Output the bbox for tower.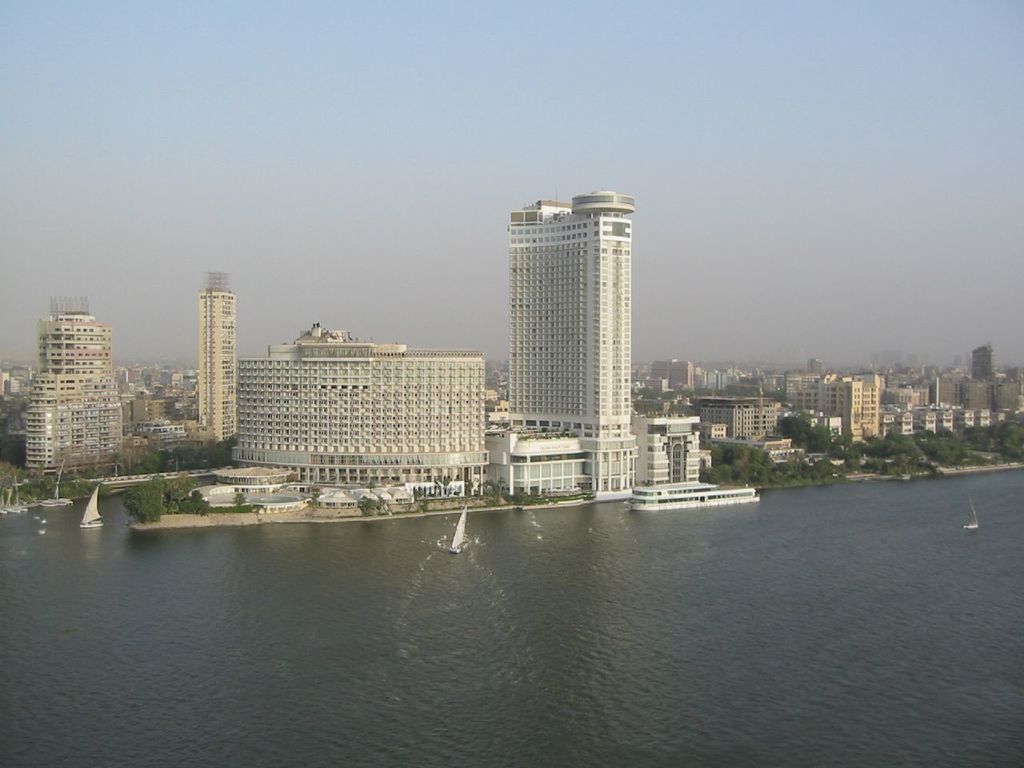
Rect(13, 306, 115, 474).
